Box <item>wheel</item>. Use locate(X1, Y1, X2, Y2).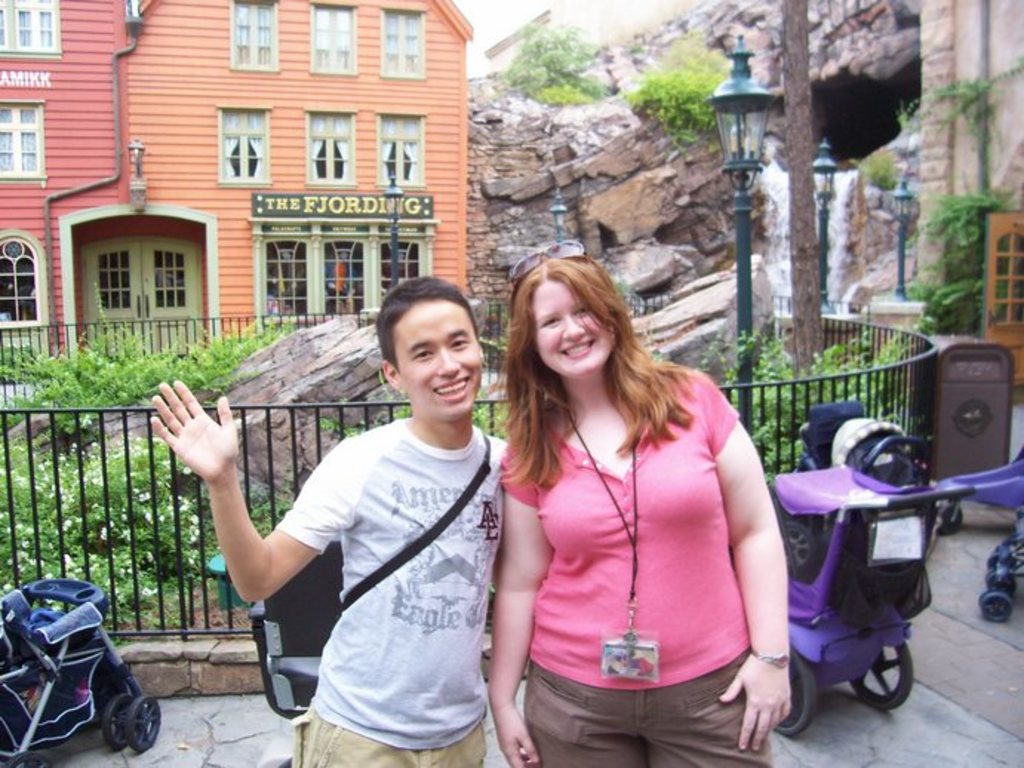
locate(778, 649, 824, 737).
